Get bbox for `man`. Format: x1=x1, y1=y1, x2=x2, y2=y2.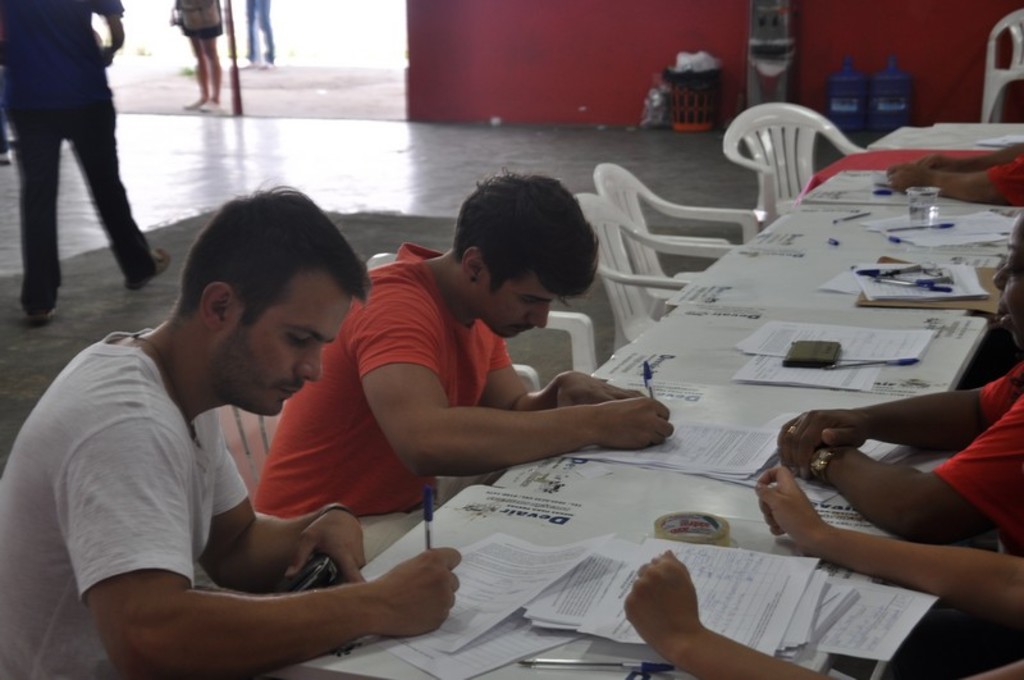
x1=257, y1=169, x2=672, y2=520.
